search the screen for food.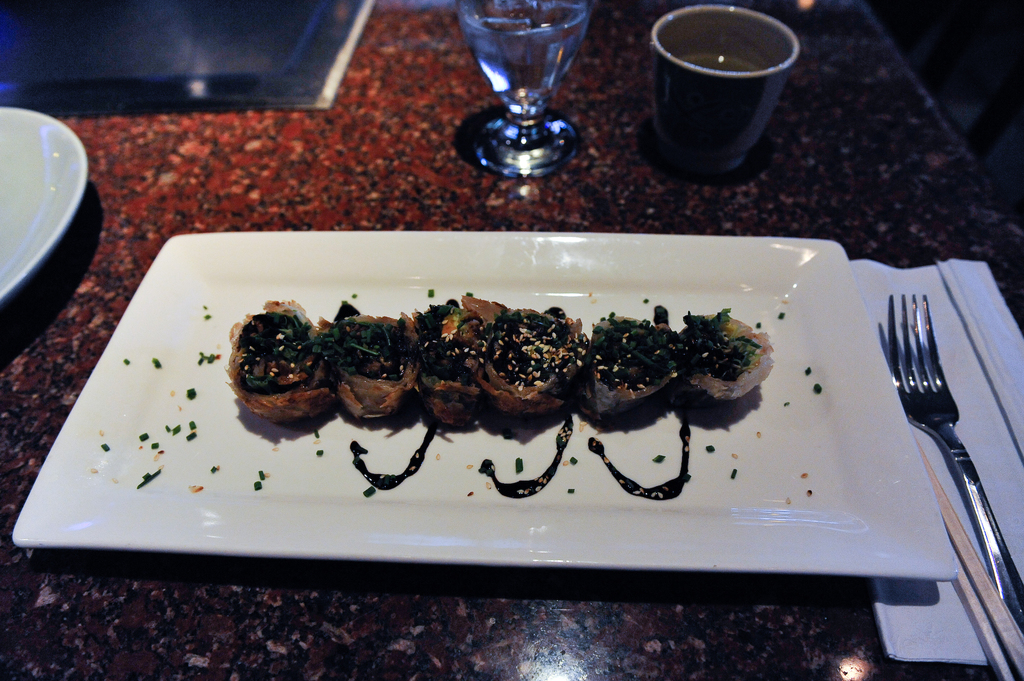
Found at left=121, top=356, right=129, bottom=366.
